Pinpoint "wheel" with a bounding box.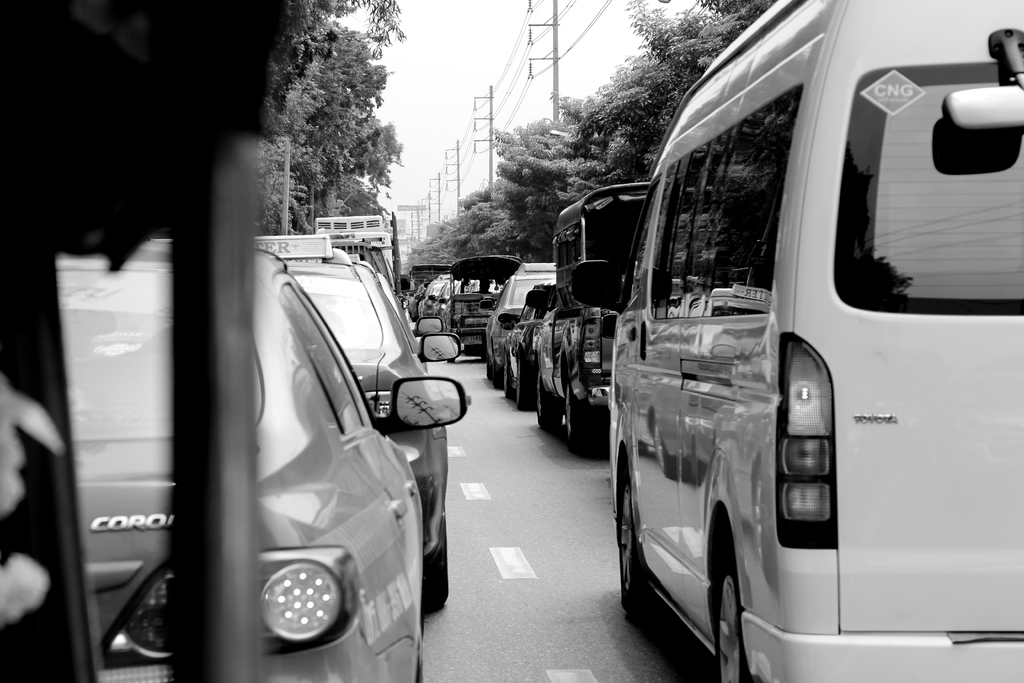
<bbox>537, 368, 563, 429</bbox>.
